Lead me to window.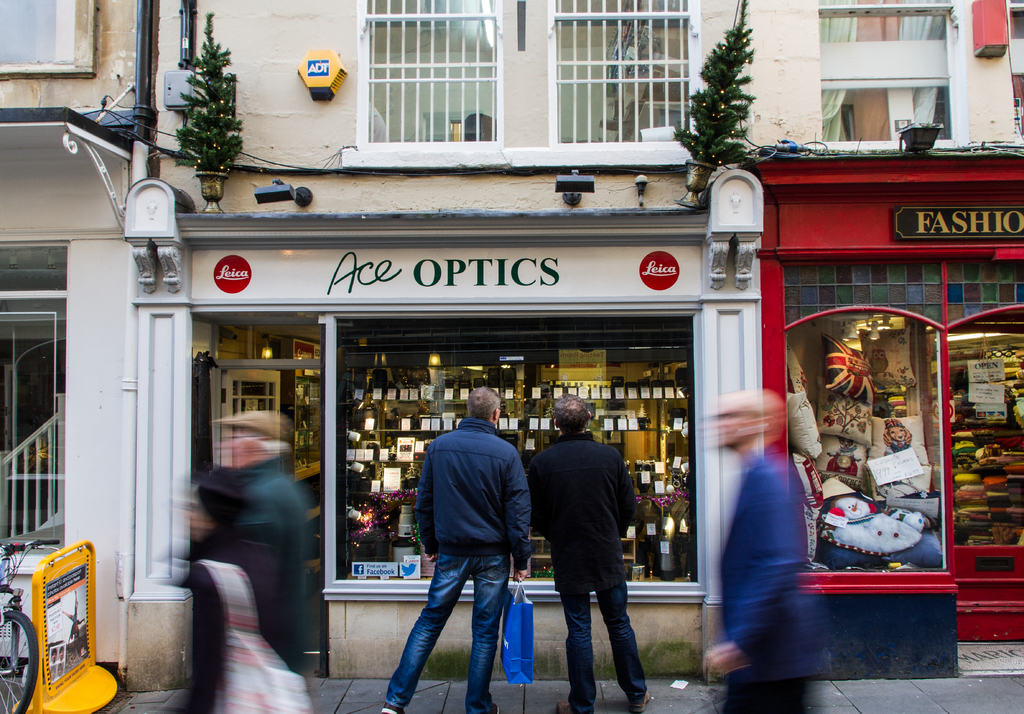
Lead to x1=343 y1=19 x2=524 y2=152.
